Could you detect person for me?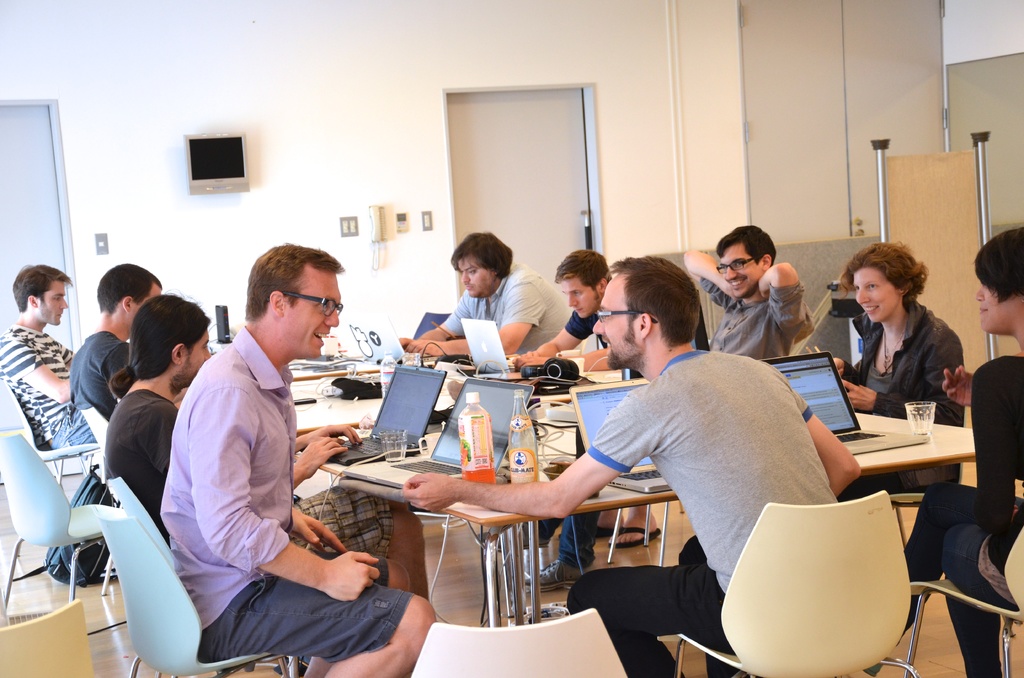
Detection result: <box>504,248,645,595</box>.
